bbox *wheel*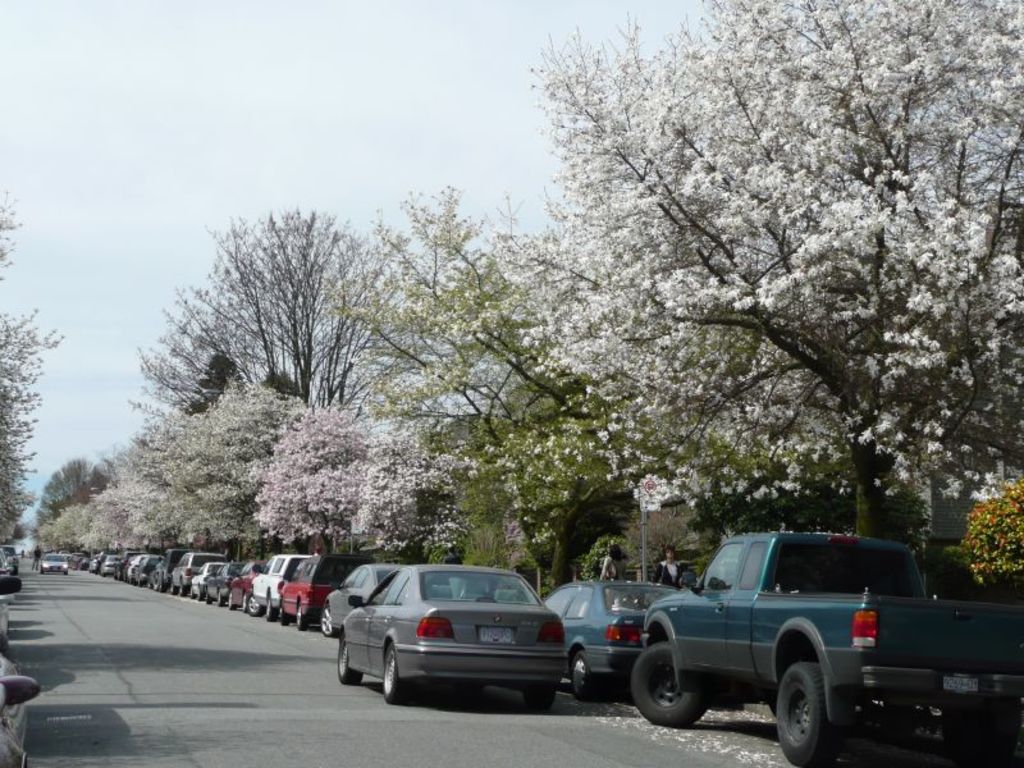
bbox=(945, 692, 1023, 767)
